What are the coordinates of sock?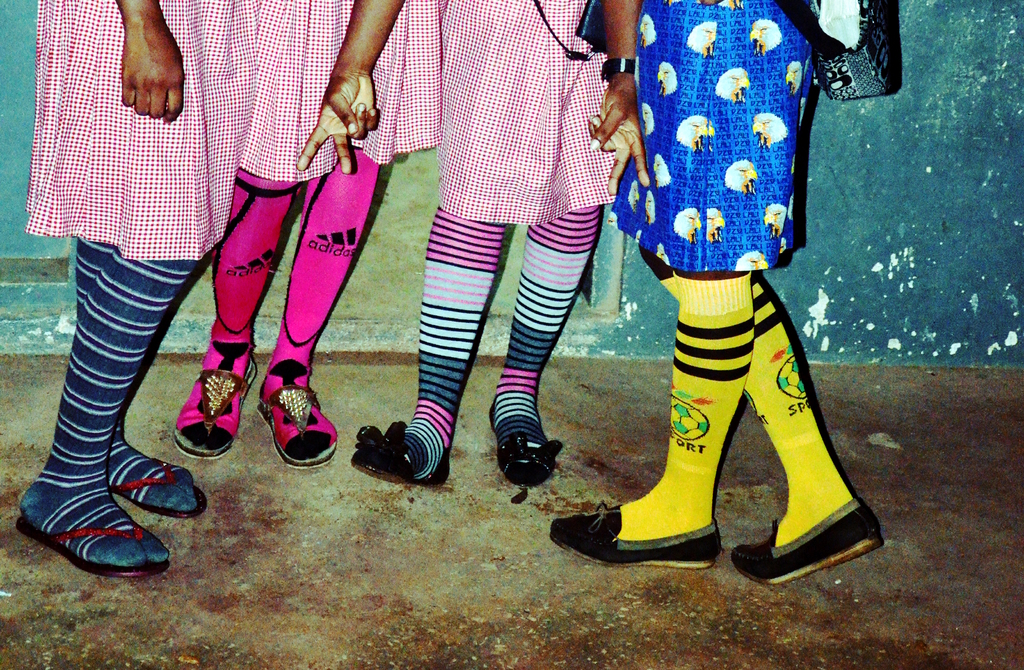
left=177, top=166, right=303, bottom=447.
